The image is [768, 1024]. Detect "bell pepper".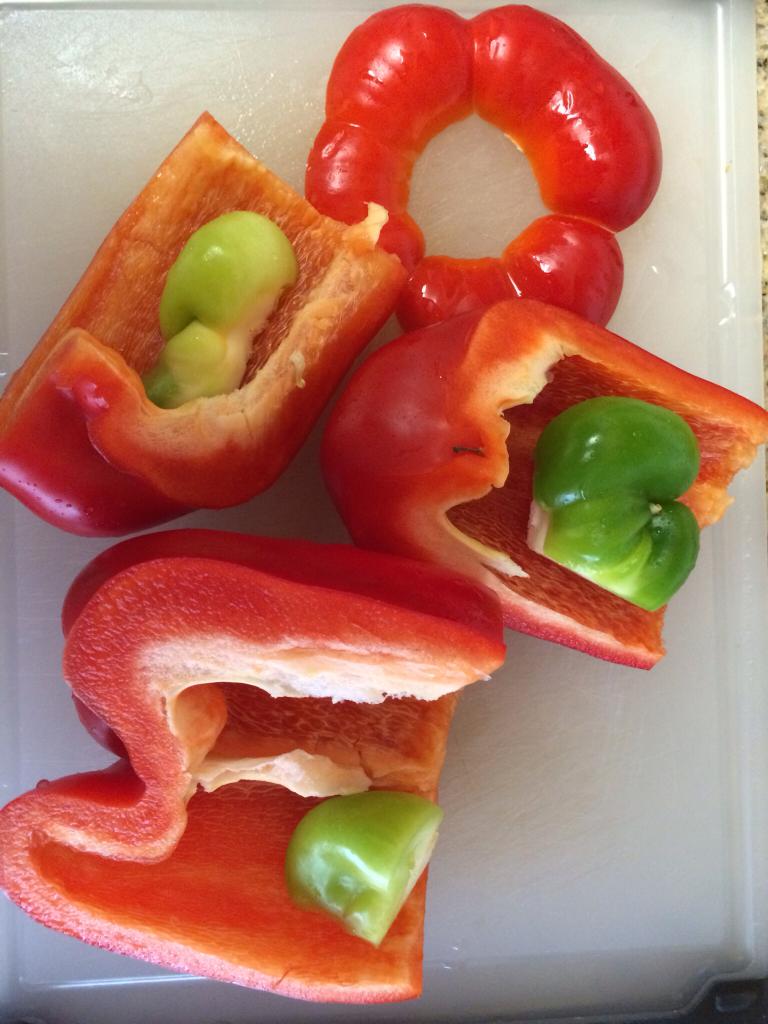
Detection: [2, 533, 500, 1005].
